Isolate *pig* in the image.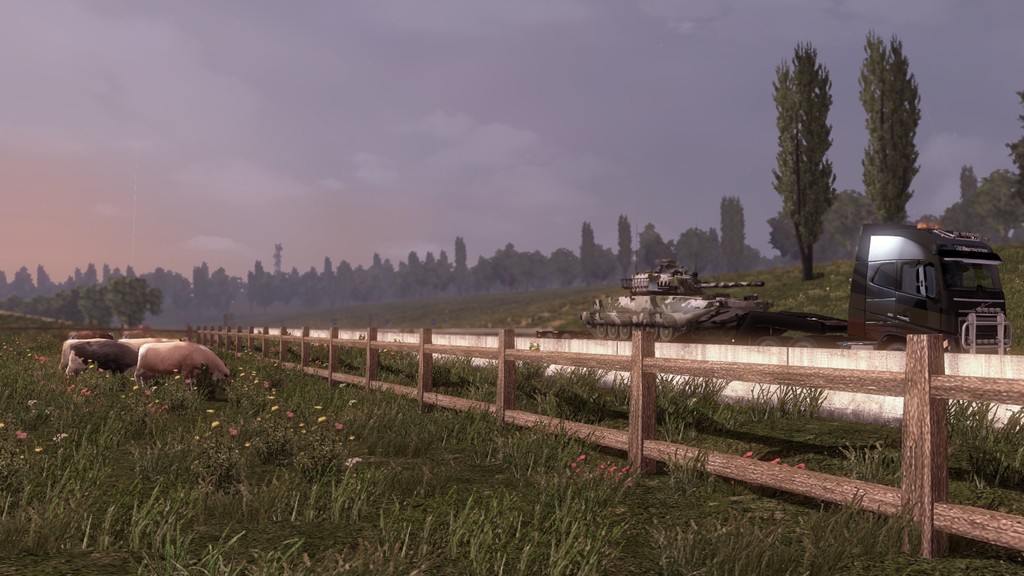
Isolated region: Rect(61, 339, 139, 380).
